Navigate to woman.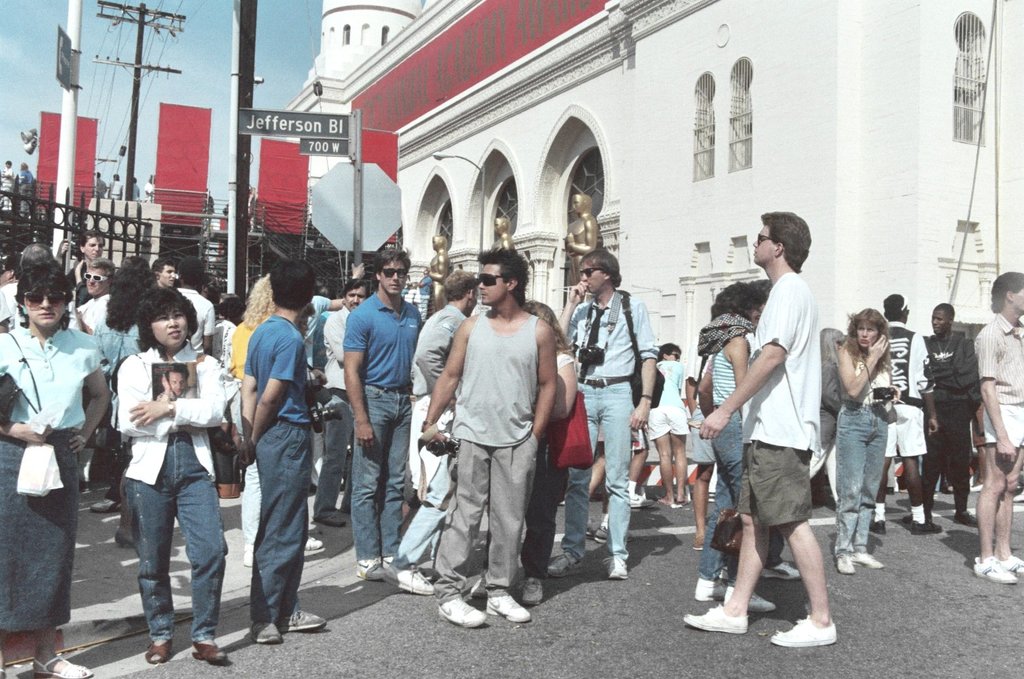
Navigation target: <bbox>0, 258, 111, 678</bbox>.
